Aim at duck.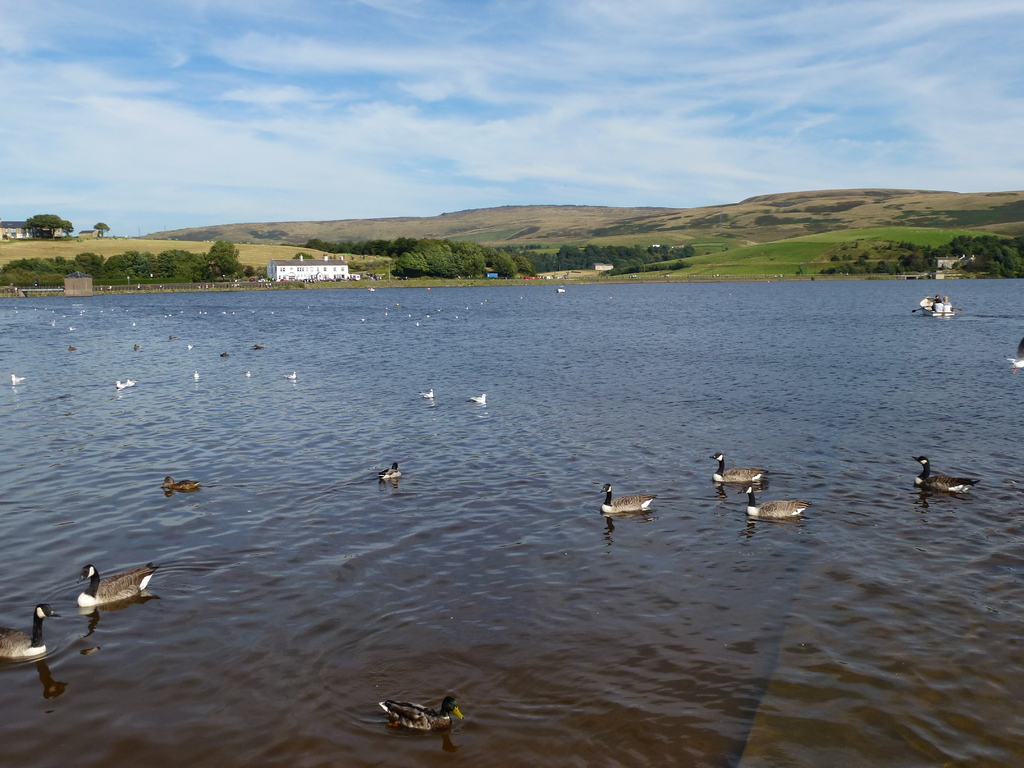
Aimed at [113, 375, 144, 395].
